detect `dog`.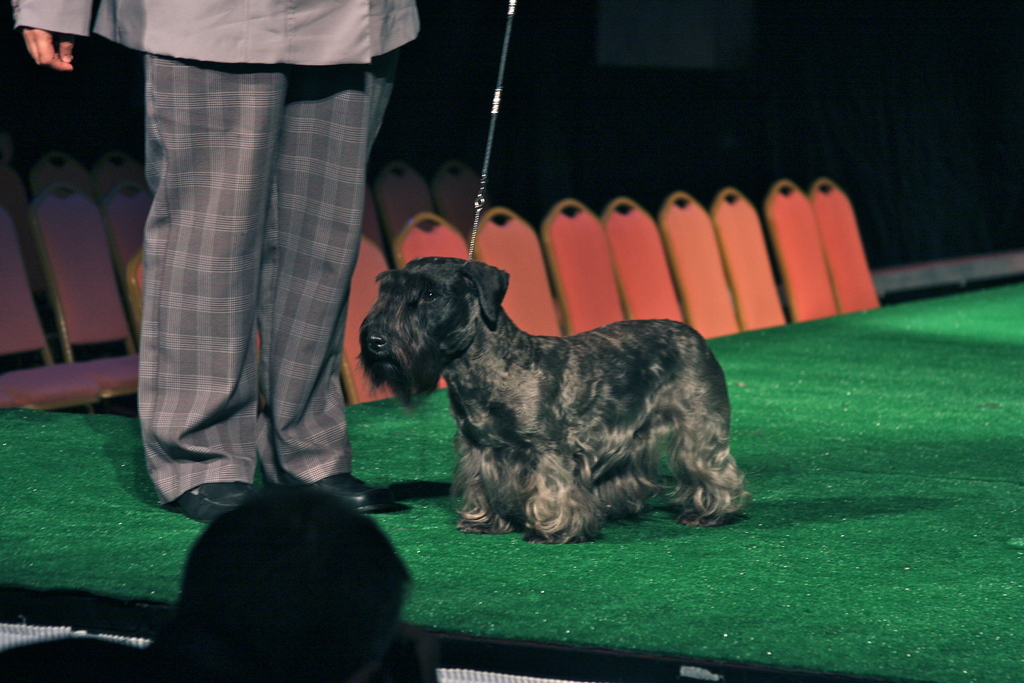
Detected at [360, 257, 750, 545].
